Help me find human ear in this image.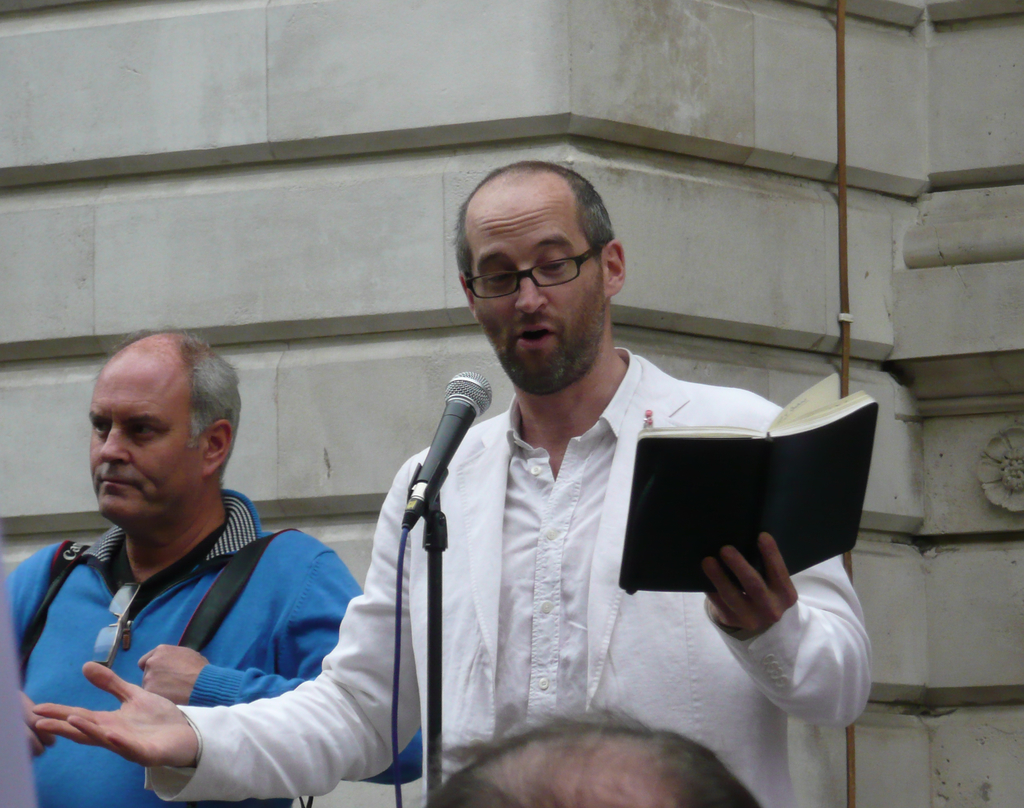
Found it: (left=600, top=237, right=627, bottom=299).
